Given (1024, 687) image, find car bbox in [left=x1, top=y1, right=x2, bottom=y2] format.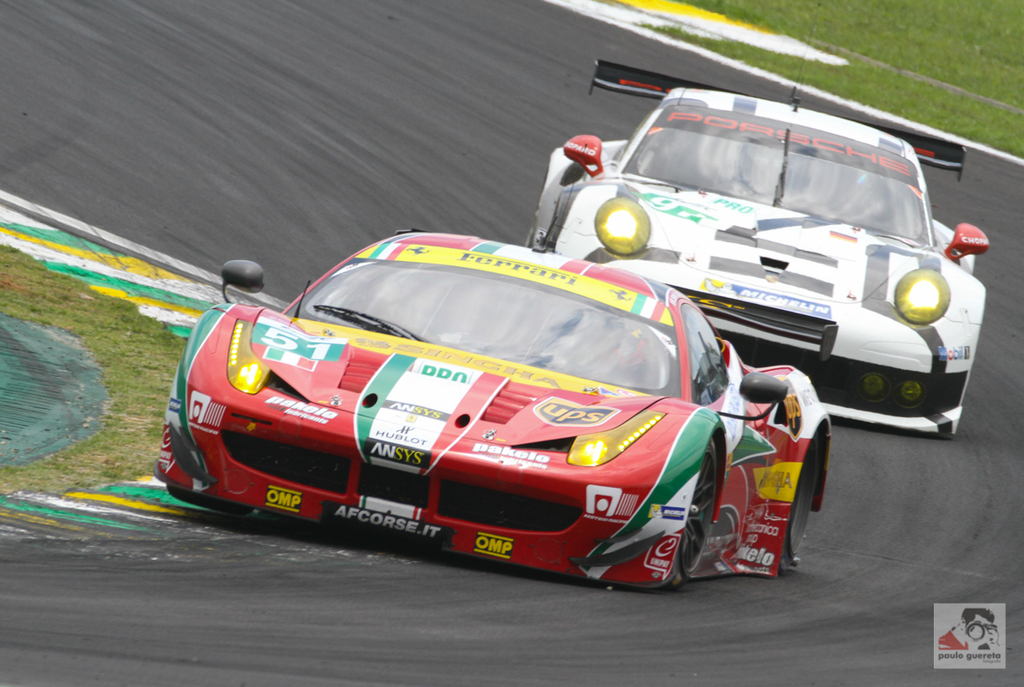
[left=525, top=3, right=990, bottom=437].
